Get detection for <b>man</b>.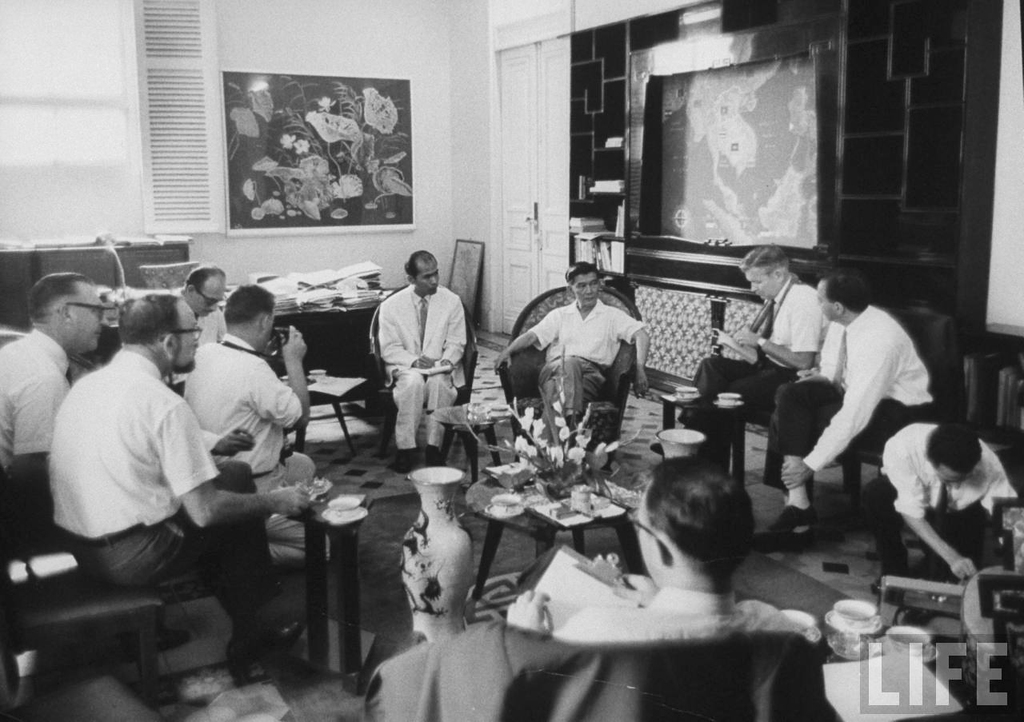
Detection: l=740, t=265, r=938, b=557.
